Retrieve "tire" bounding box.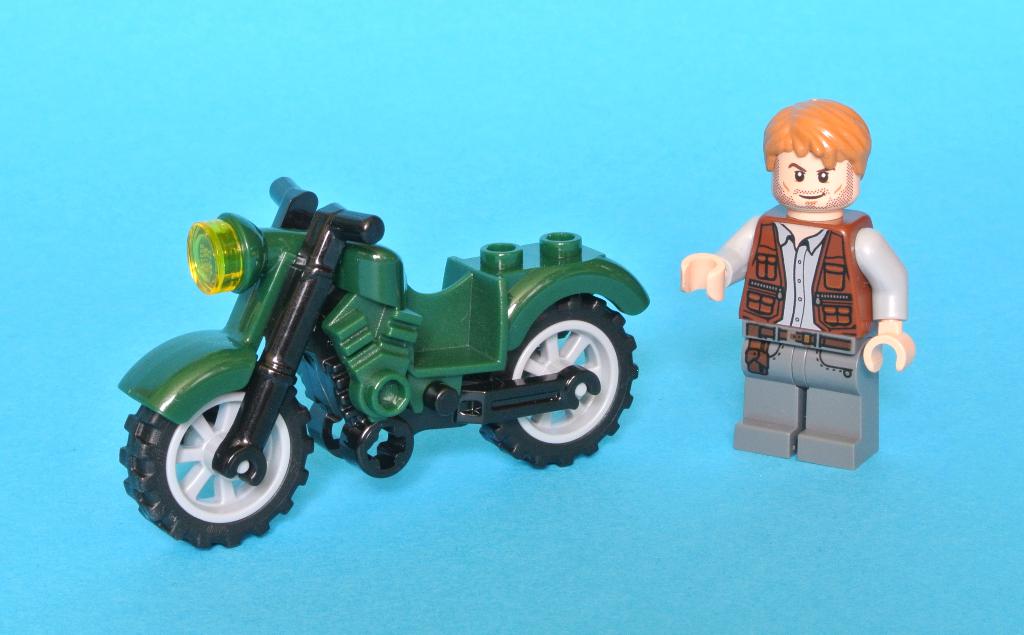
Bounding box: x1=477 y1=299 x2=642 y2=472.
